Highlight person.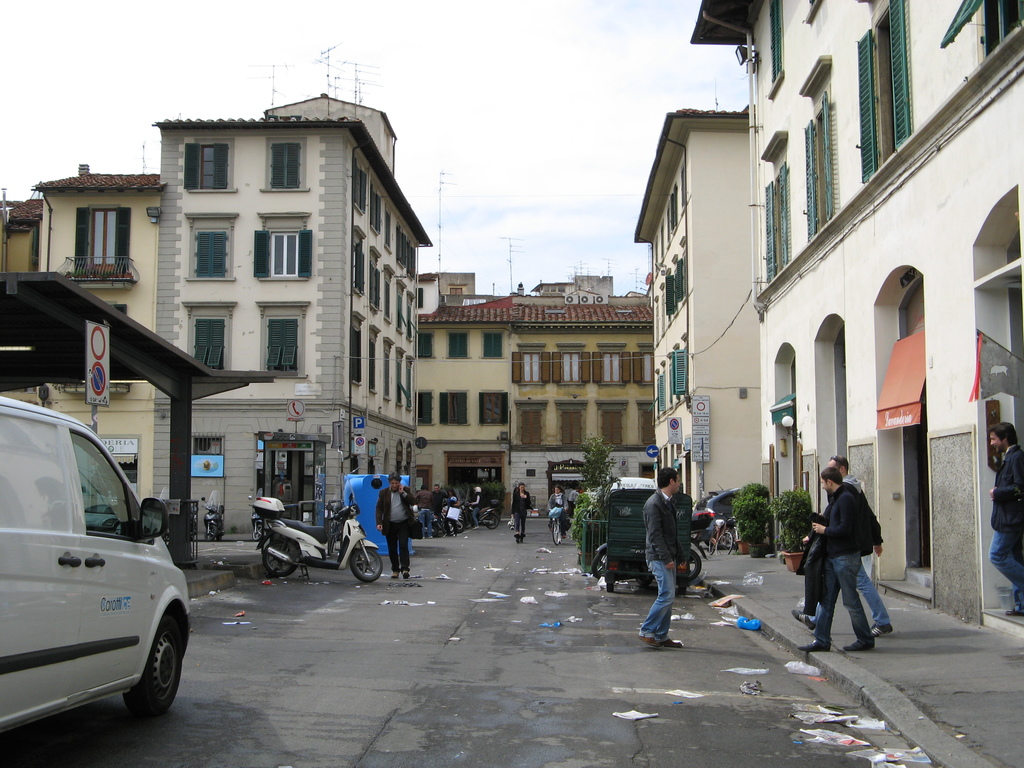
Highlighted region: <region>466, 483, 486, 523</region>.
